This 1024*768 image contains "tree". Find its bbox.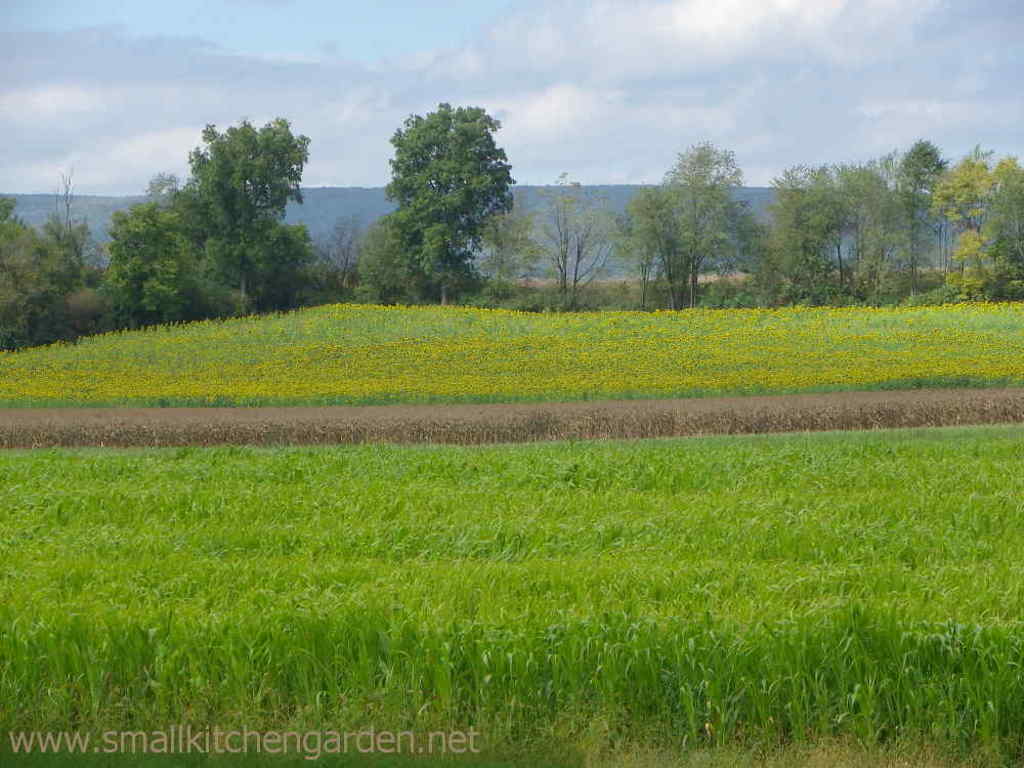
box(164, 113, 313, 315).
